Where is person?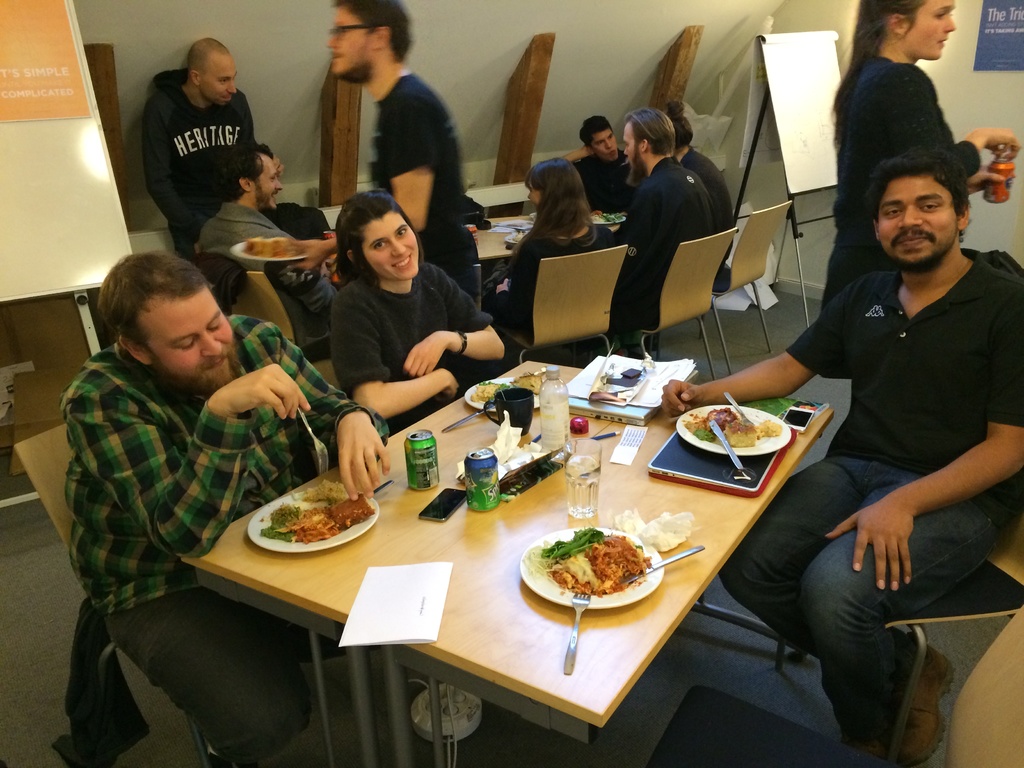
(x1=484, y1=158, x2=620, y2=363).
